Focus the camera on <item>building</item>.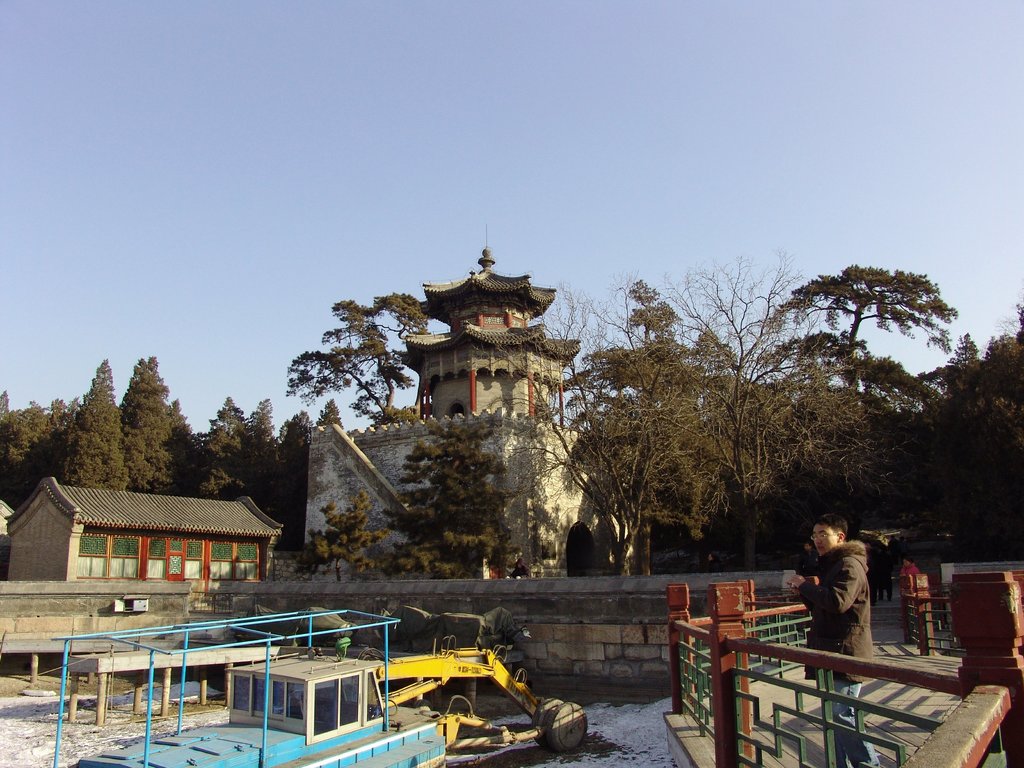
Focus region: BBox(305, 226, 650, 579).
